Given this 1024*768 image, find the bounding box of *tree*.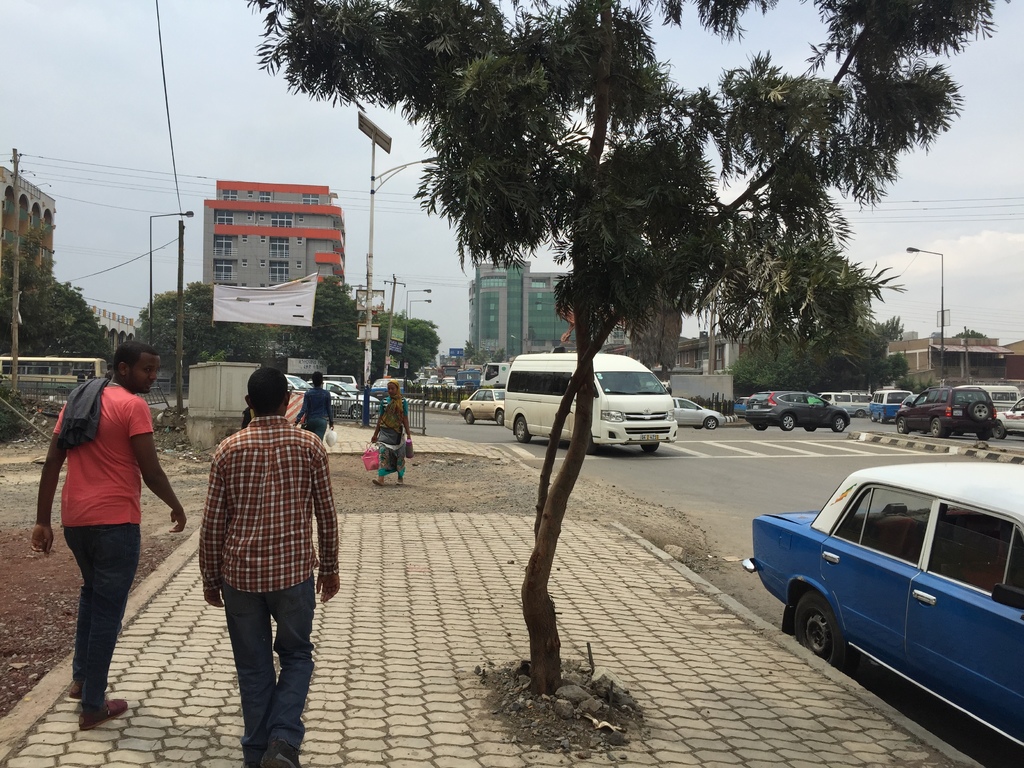
[left=723, top=316, right=911, bottom=401].
